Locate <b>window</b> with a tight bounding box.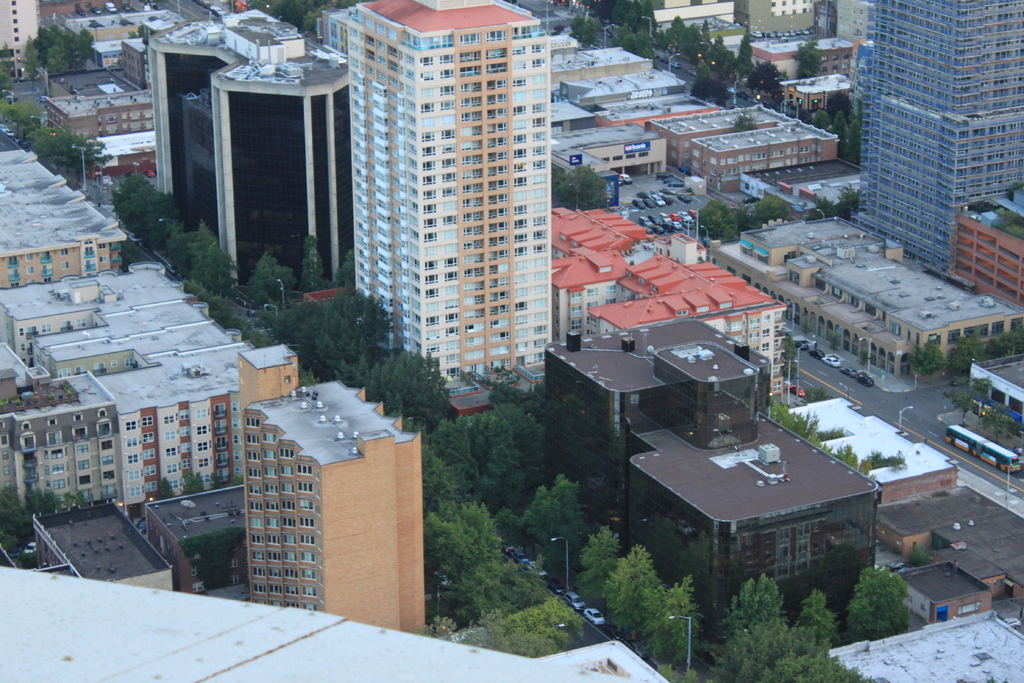
(531, 76, 545, 84).
